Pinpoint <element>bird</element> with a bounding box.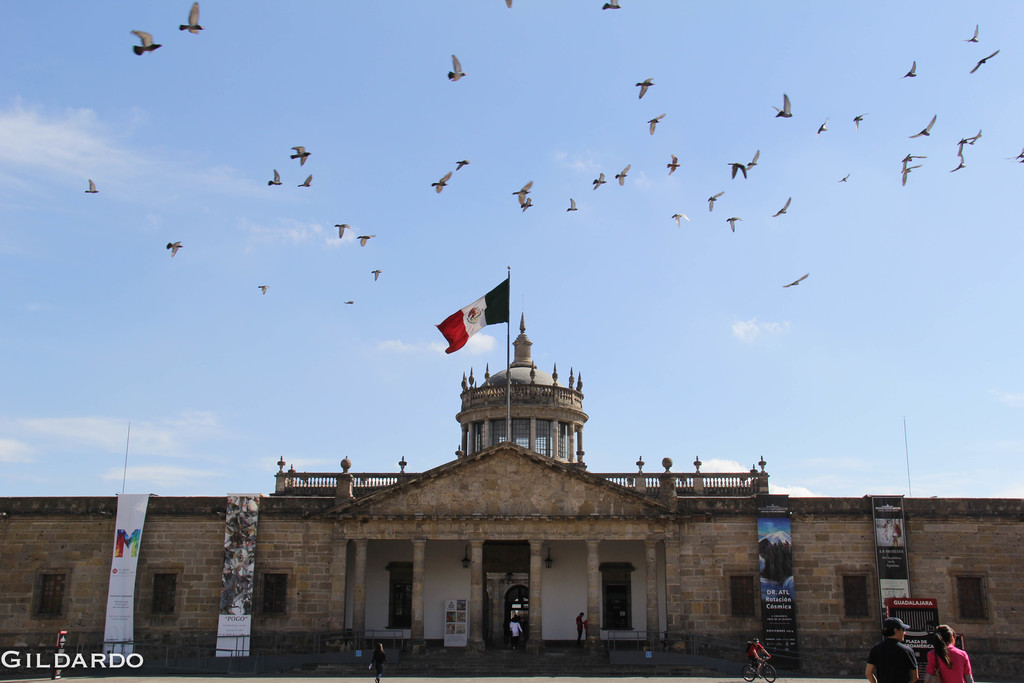
{"left": 642, "top": 111, "right": 664, "bottom": 134}.
